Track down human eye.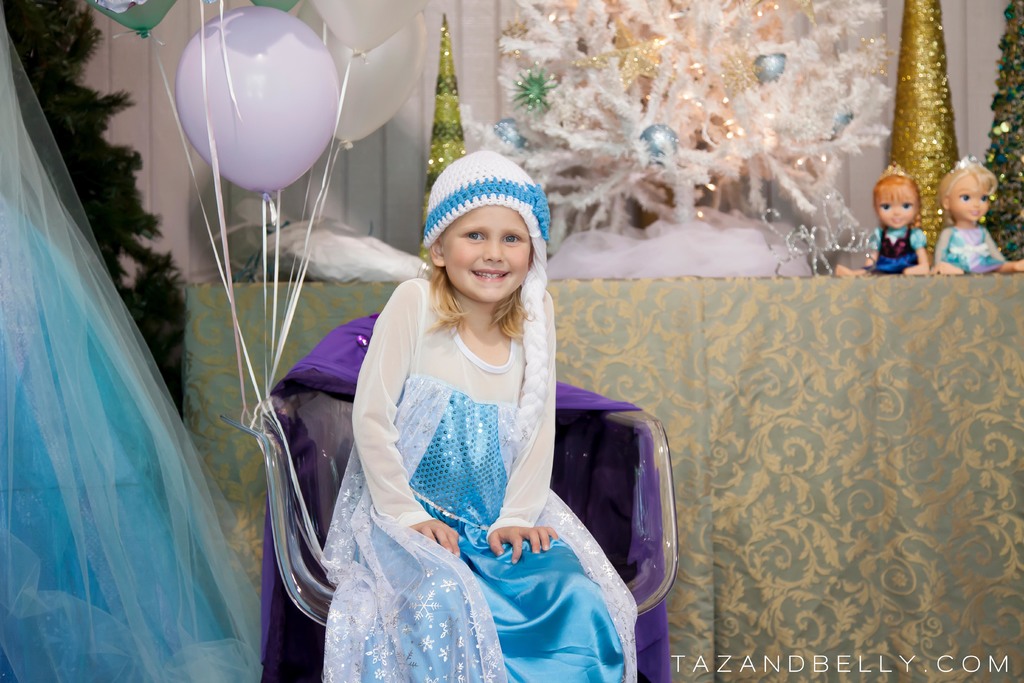
Tracked to <bbox>900, 199, 913, 213</bbox>.
